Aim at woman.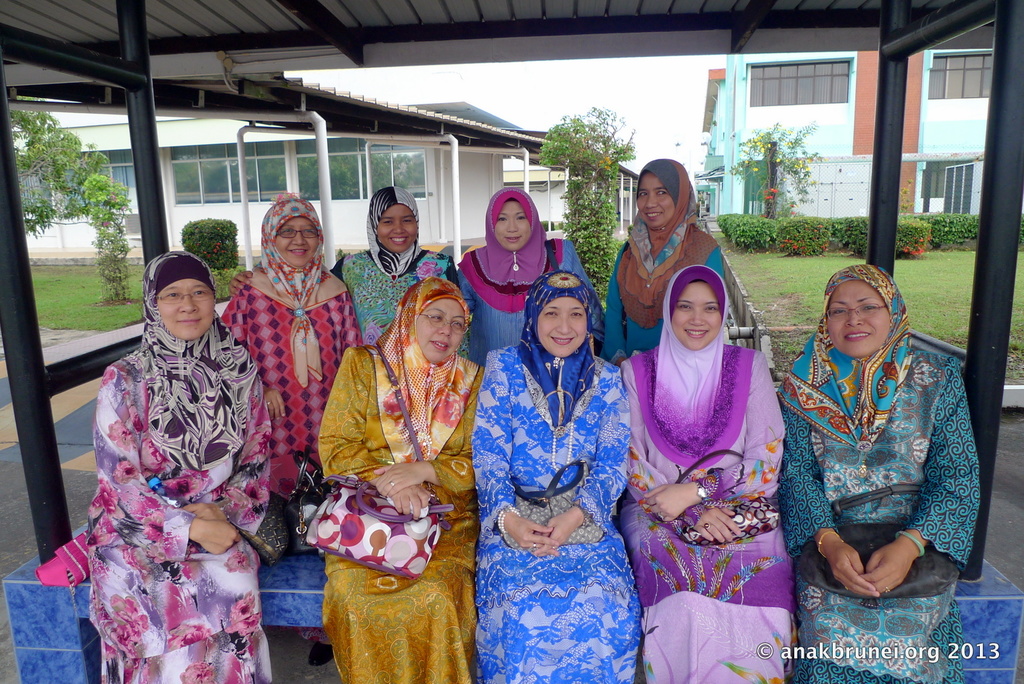
Aimed at <region>224, 184, 455, 345</region>.
